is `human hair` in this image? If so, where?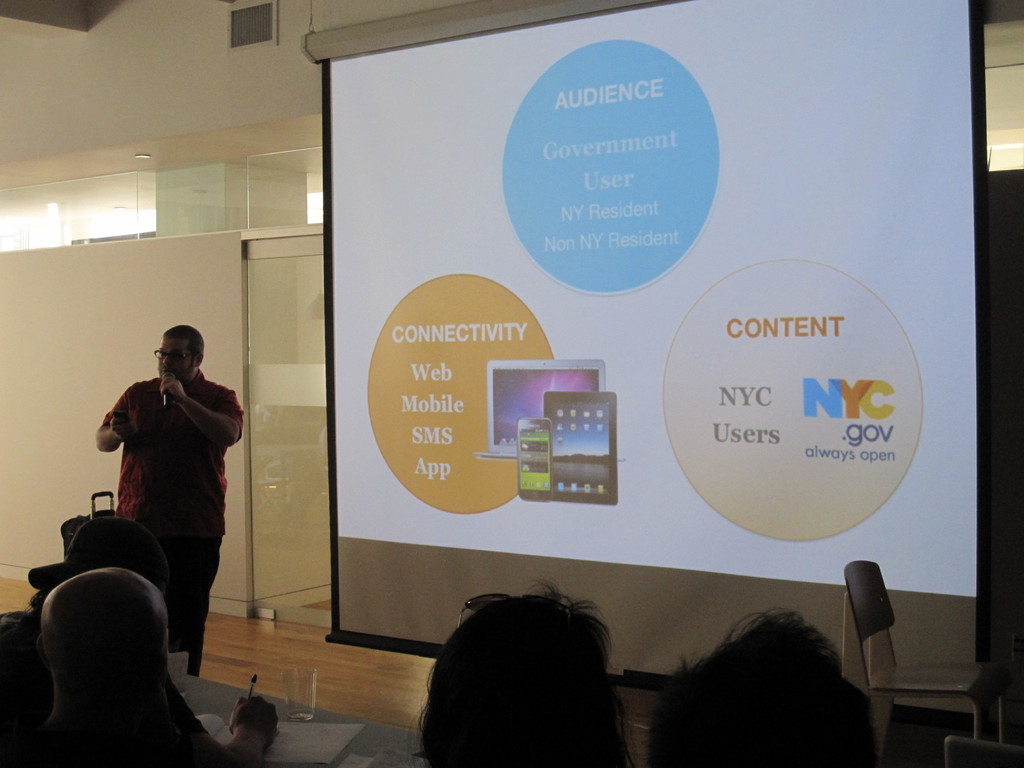
Yes, at (406,575,636,767).
